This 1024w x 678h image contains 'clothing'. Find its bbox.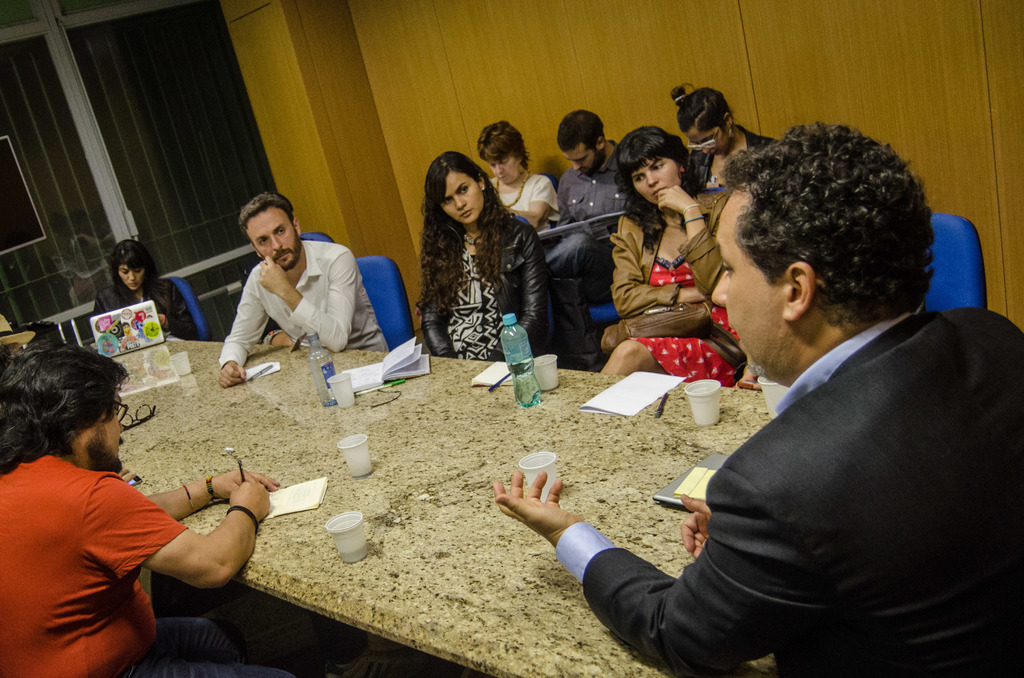
{"x1": 543, "y1": 140, "x2": 630, "y2": 366}.
